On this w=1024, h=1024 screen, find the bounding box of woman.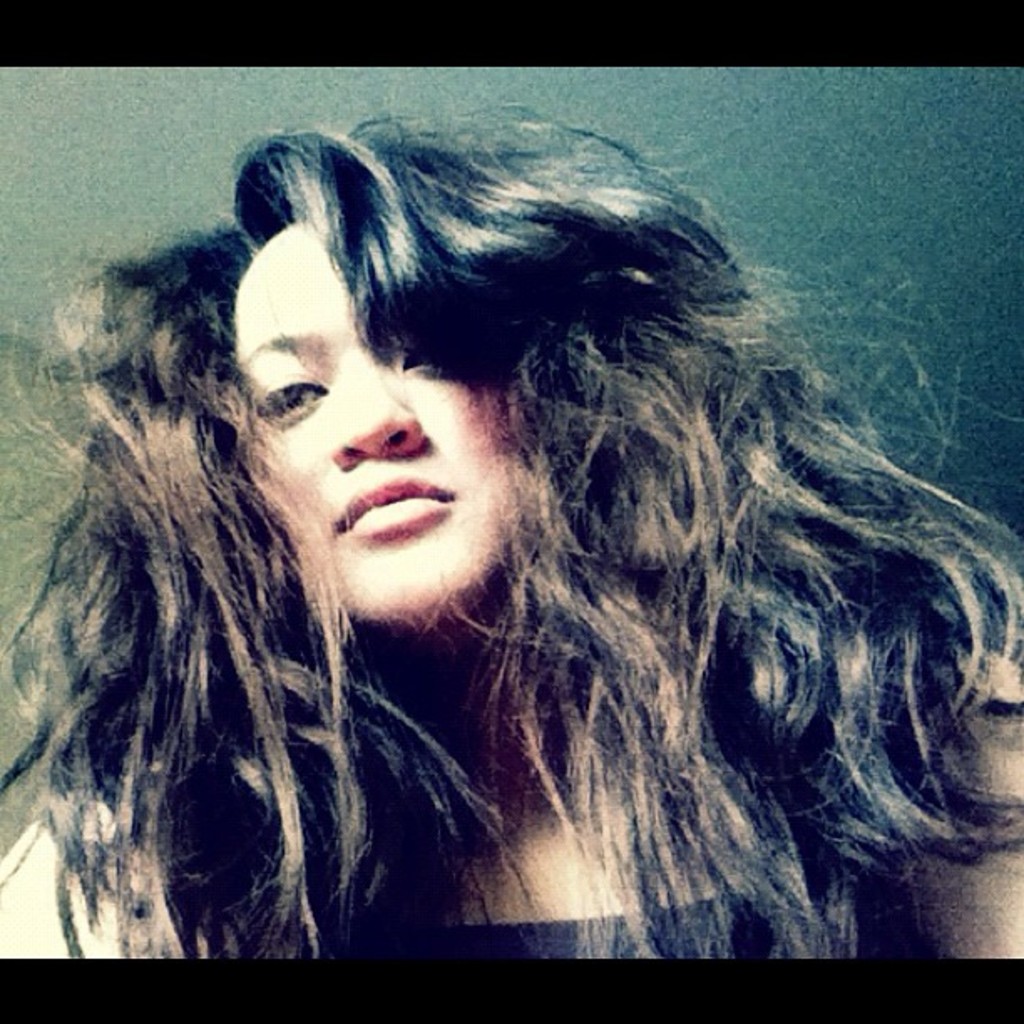
Bounding box: (8,84,1014,980).
